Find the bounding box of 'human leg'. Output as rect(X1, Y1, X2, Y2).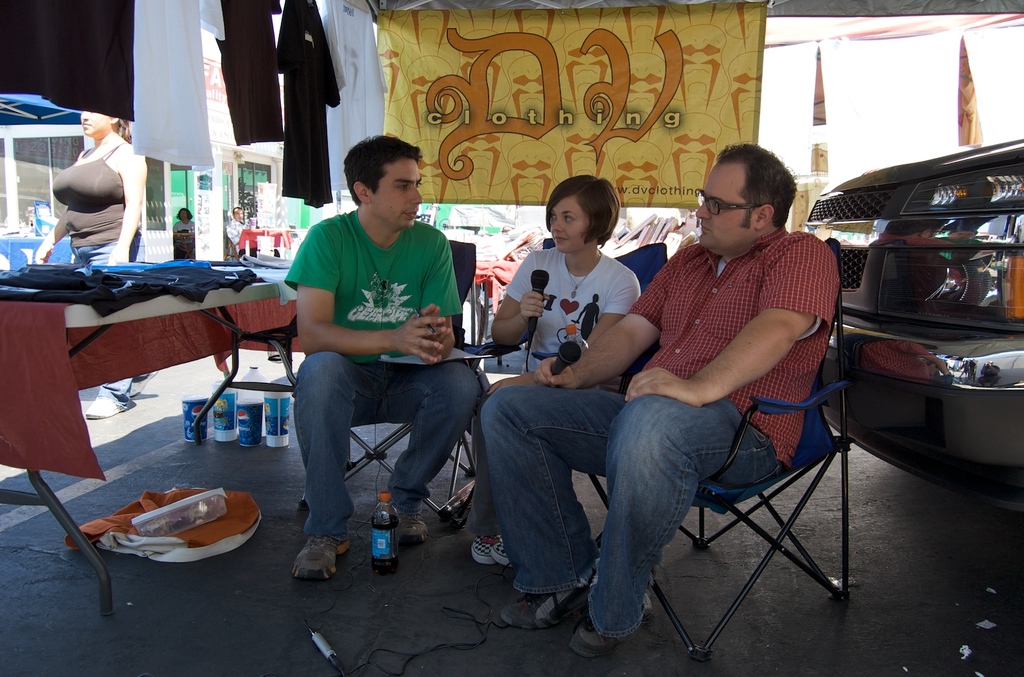
rect(383, 365, 477, 539).
